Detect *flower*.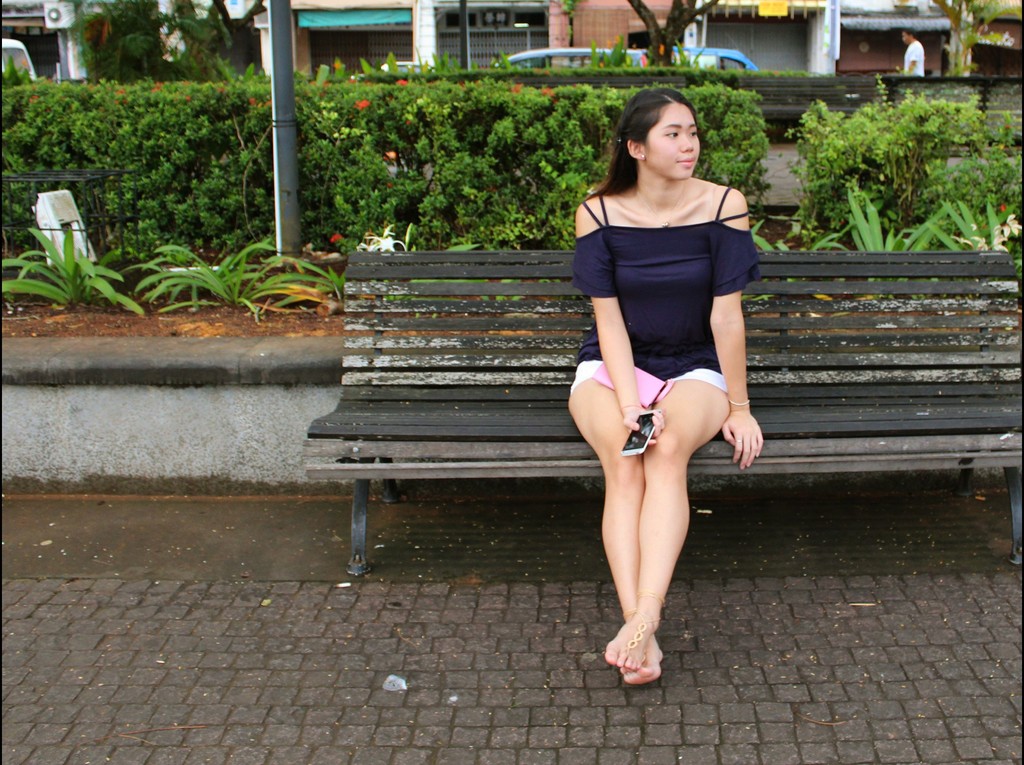
Detected at bbox=[514, 80, 527, 93].
